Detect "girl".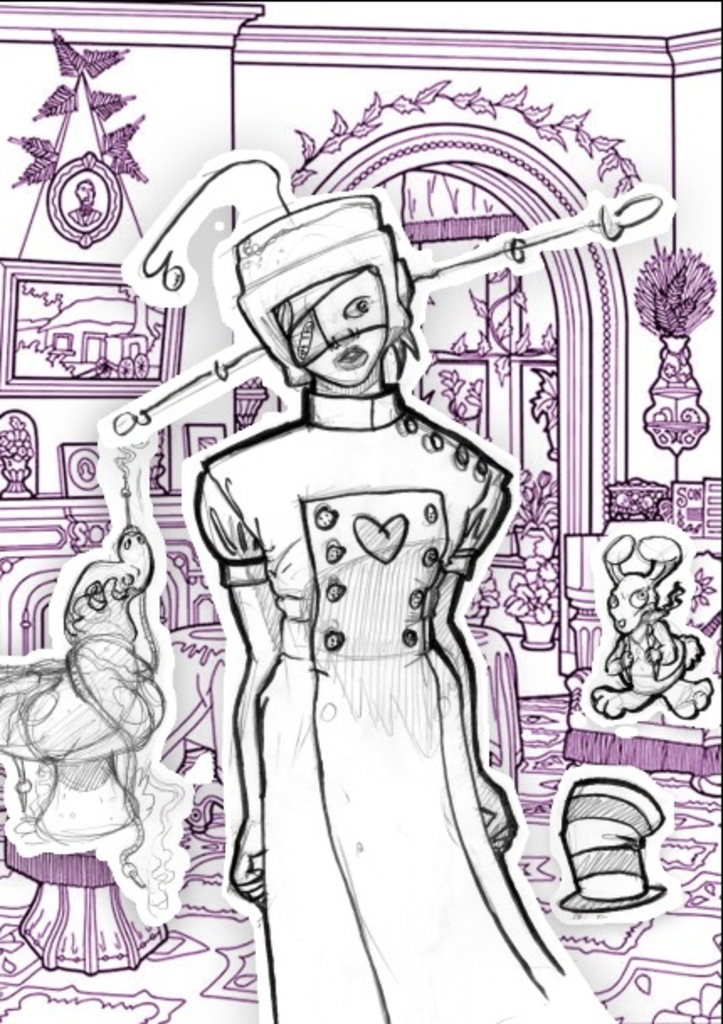
Detected at pyautogui.locateOnScreen(175, 175, 612, 1021).
